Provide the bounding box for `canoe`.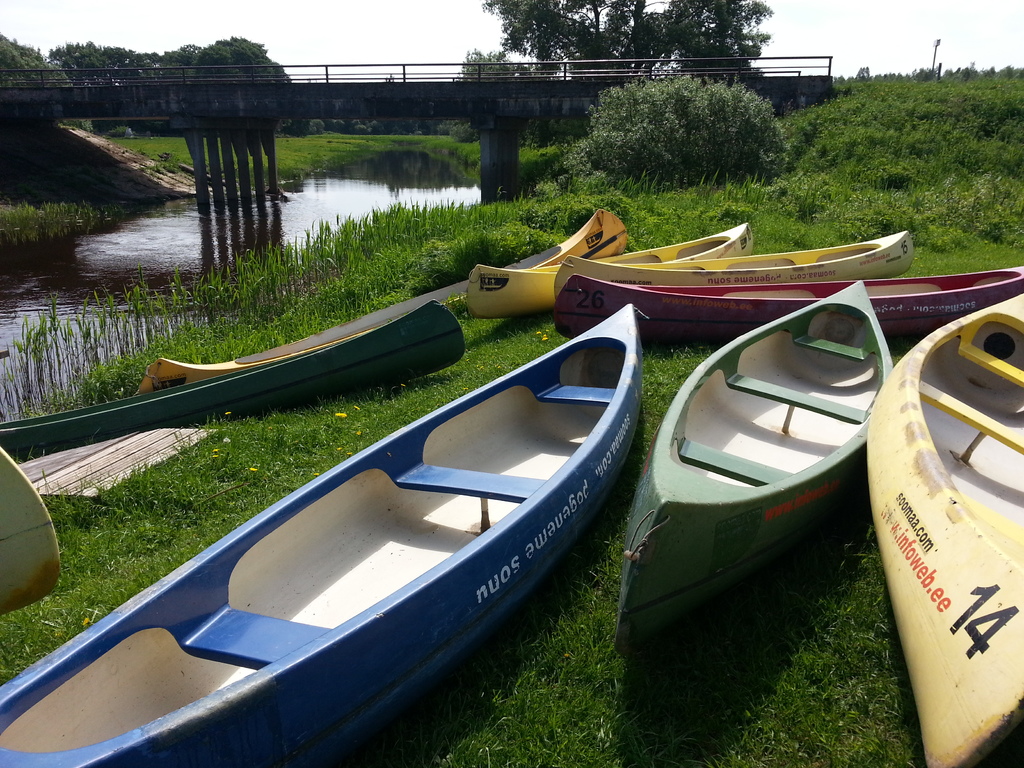
select_region(458, 235, 756, 316).
